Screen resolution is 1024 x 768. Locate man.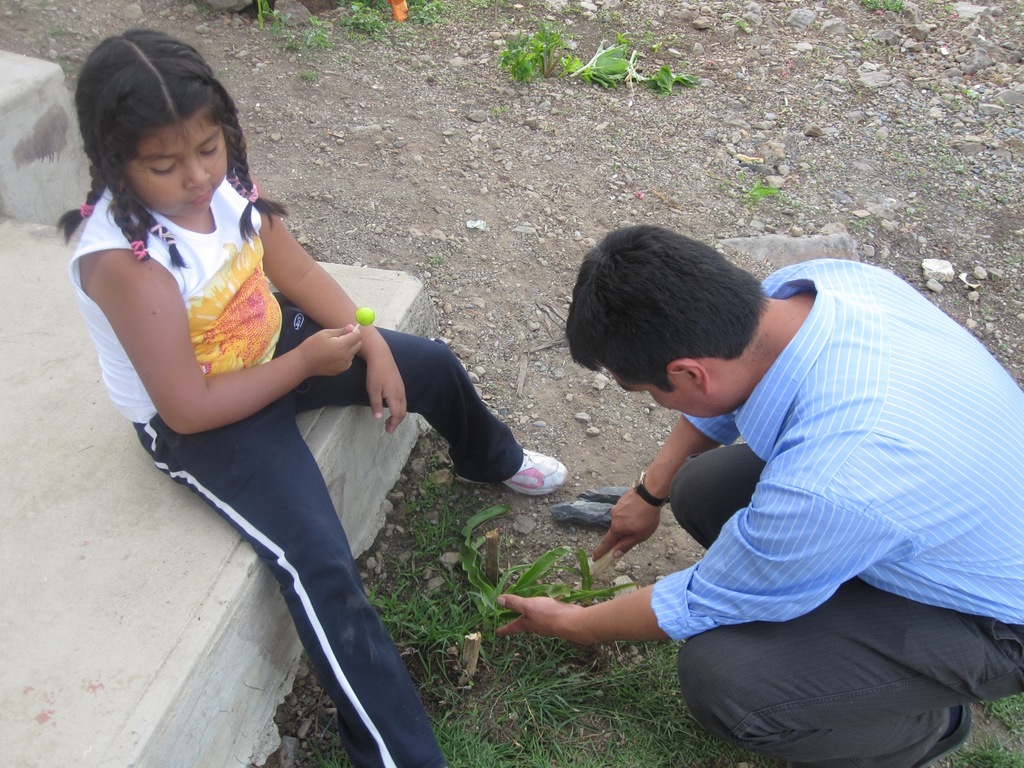
511/197/1009/767.
